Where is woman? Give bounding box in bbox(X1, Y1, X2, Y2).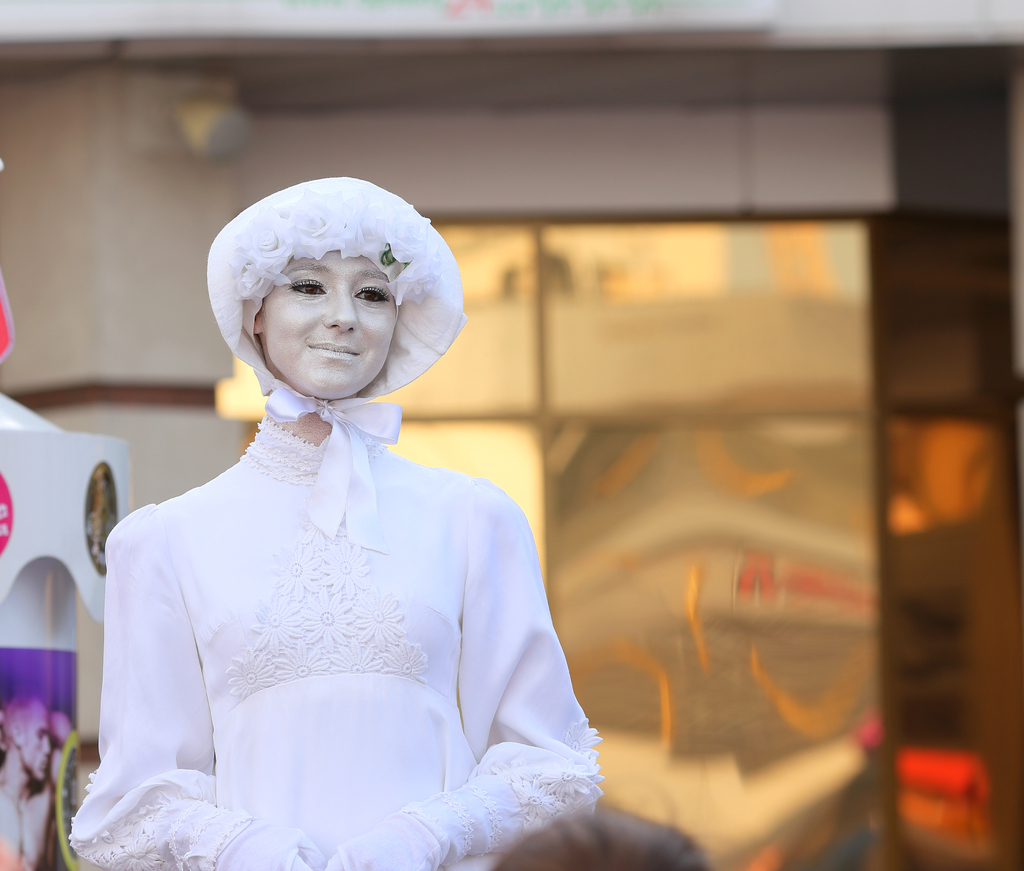
bbox(33, 144, 631, 864).
